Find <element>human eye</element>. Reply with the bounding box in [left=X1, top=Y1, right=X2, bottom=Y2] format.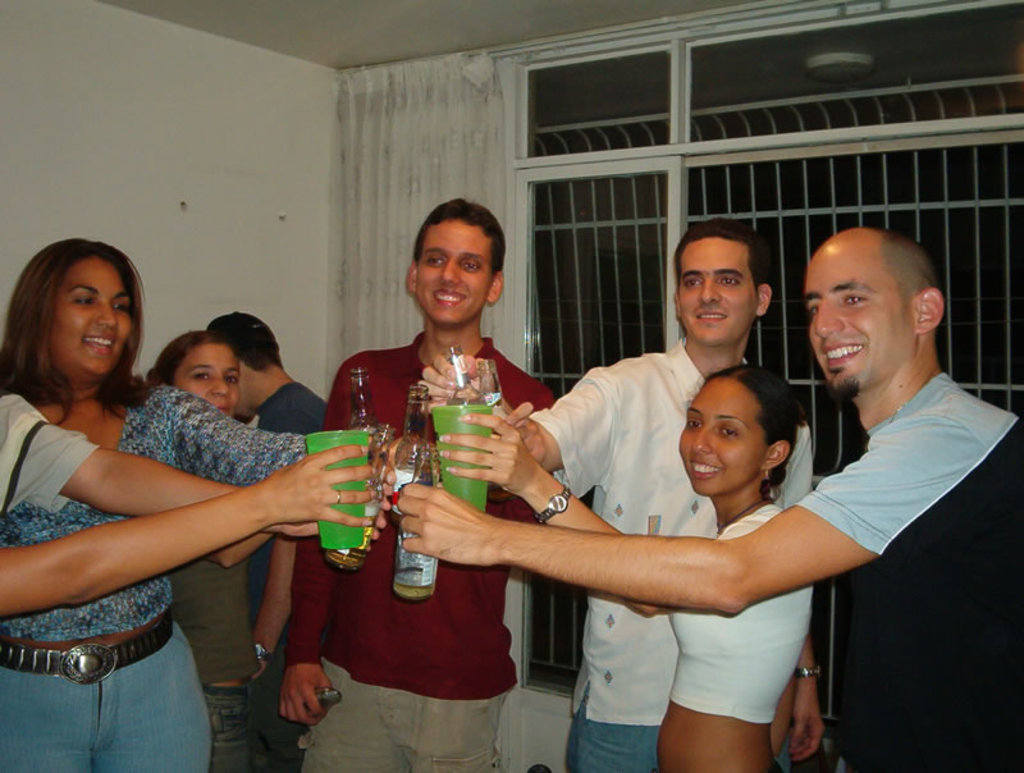
[left=806, top=305, right=818, bottom=316].
